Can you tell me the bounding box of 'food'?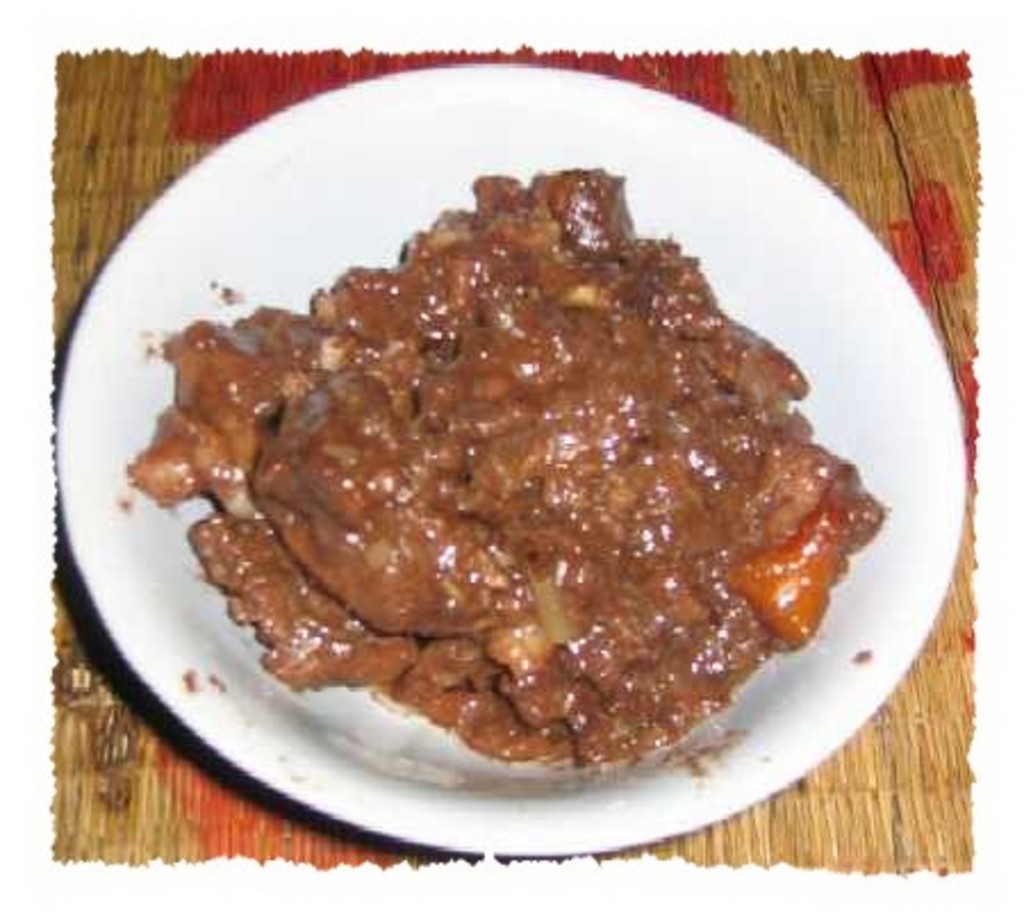
(168,143,872,803).
